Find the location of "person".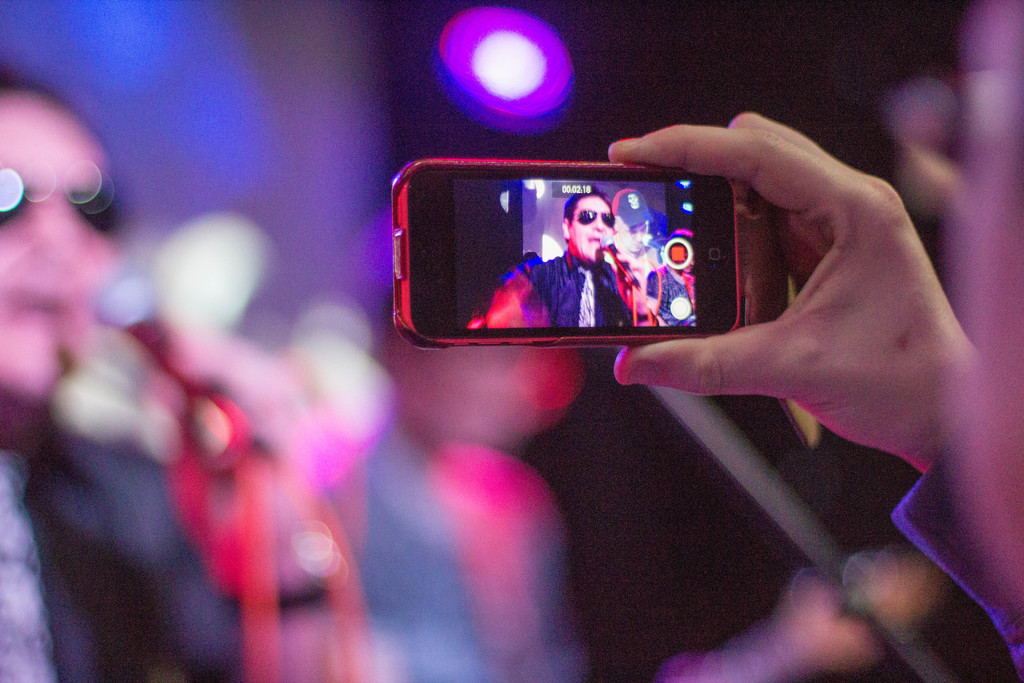
Location: (645,229,696,327).
